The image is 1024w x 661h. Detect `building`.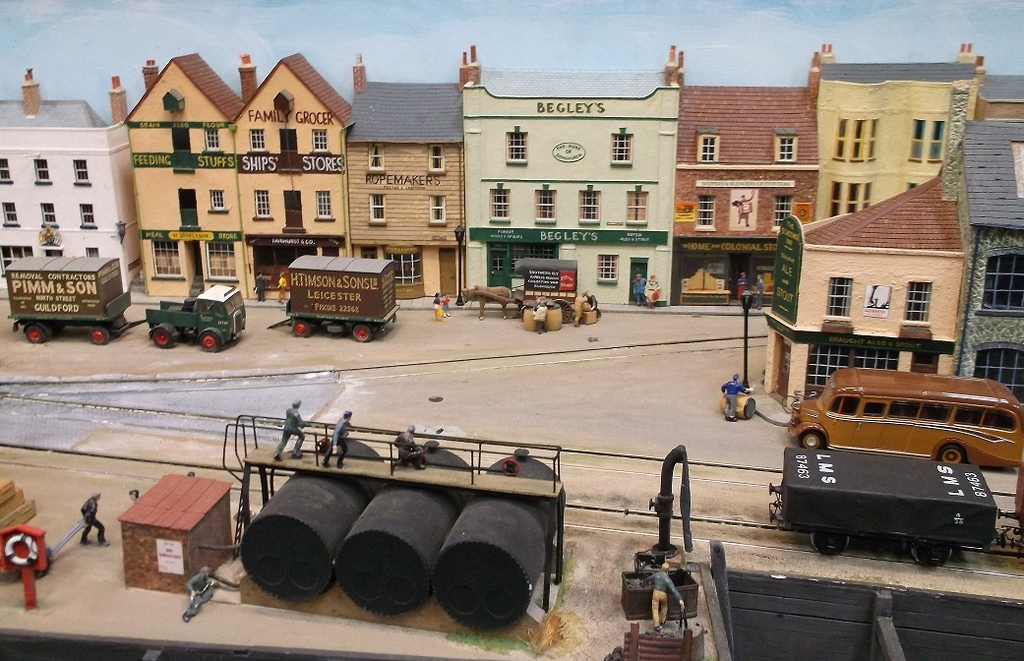
Detection: select_region(230, 53, 354, 296).
